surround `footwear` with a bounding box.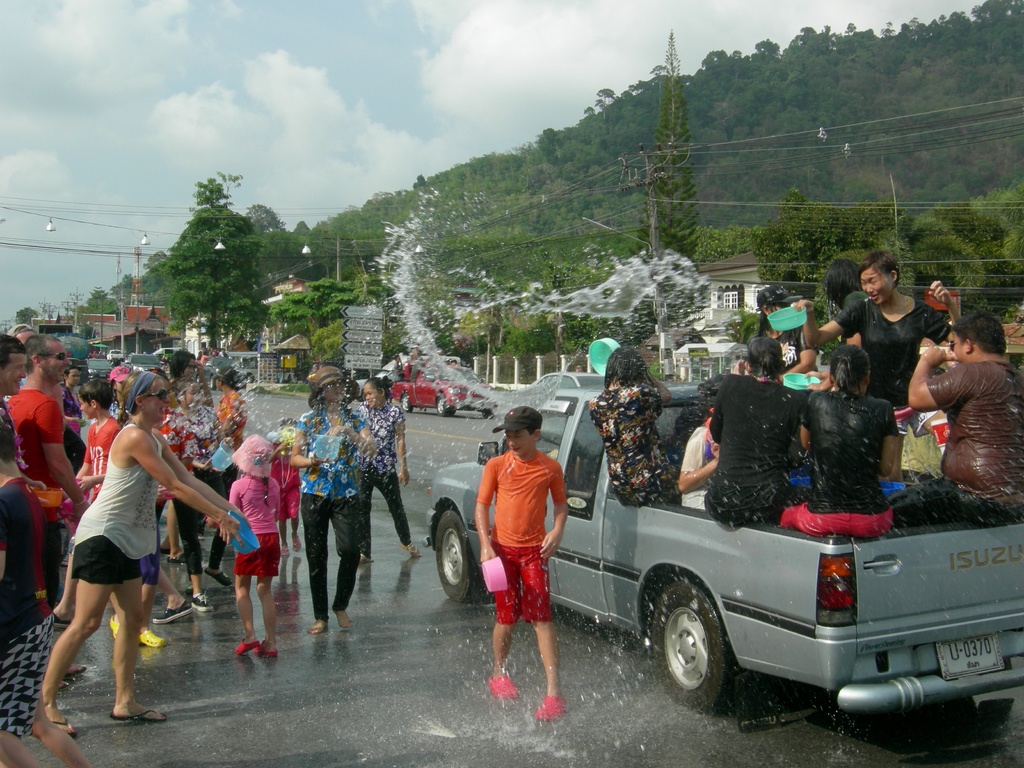
(234, 637, 260, 657).
